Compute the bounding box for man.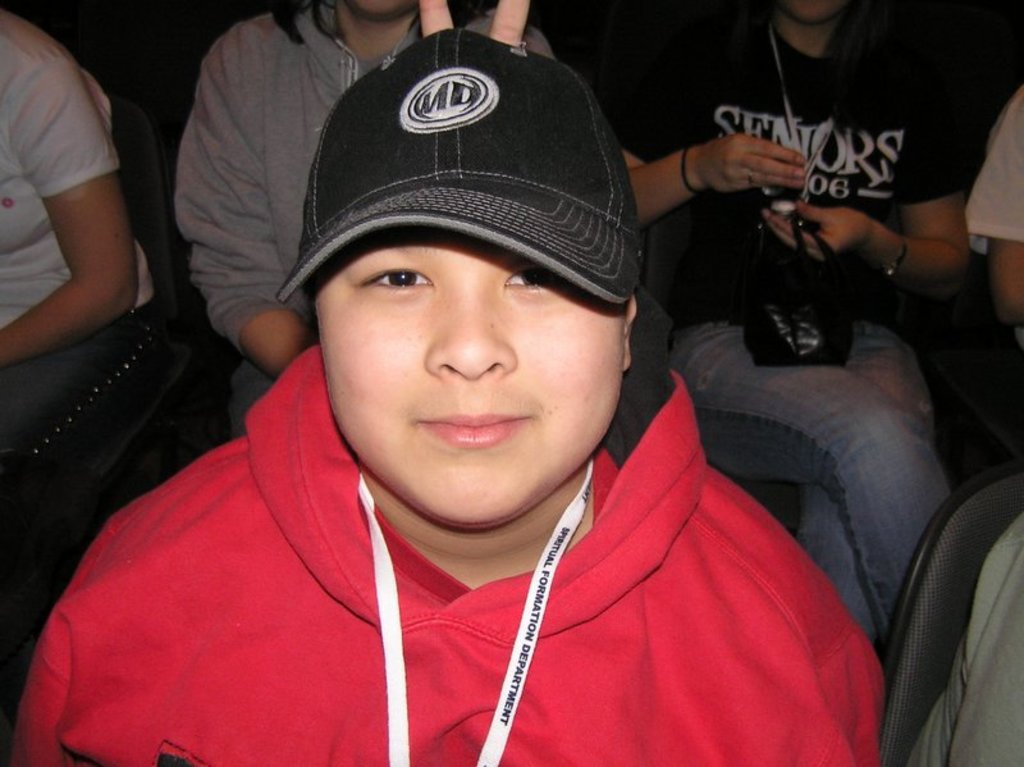
bbox=(168, 0, 568, 444).
